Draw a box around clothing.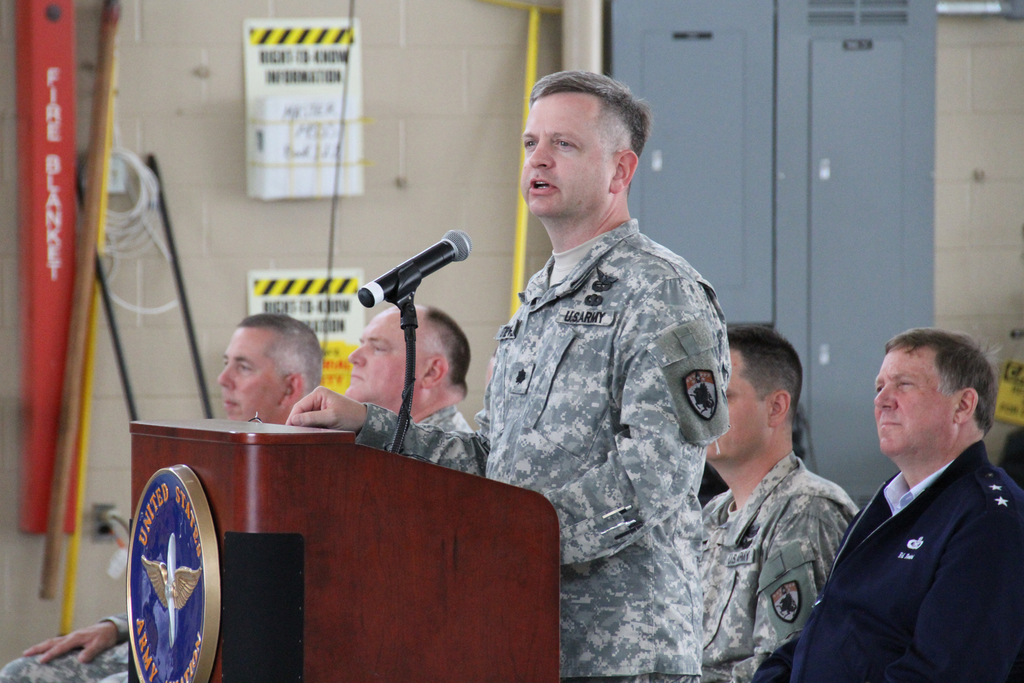
0:634:129:682.
